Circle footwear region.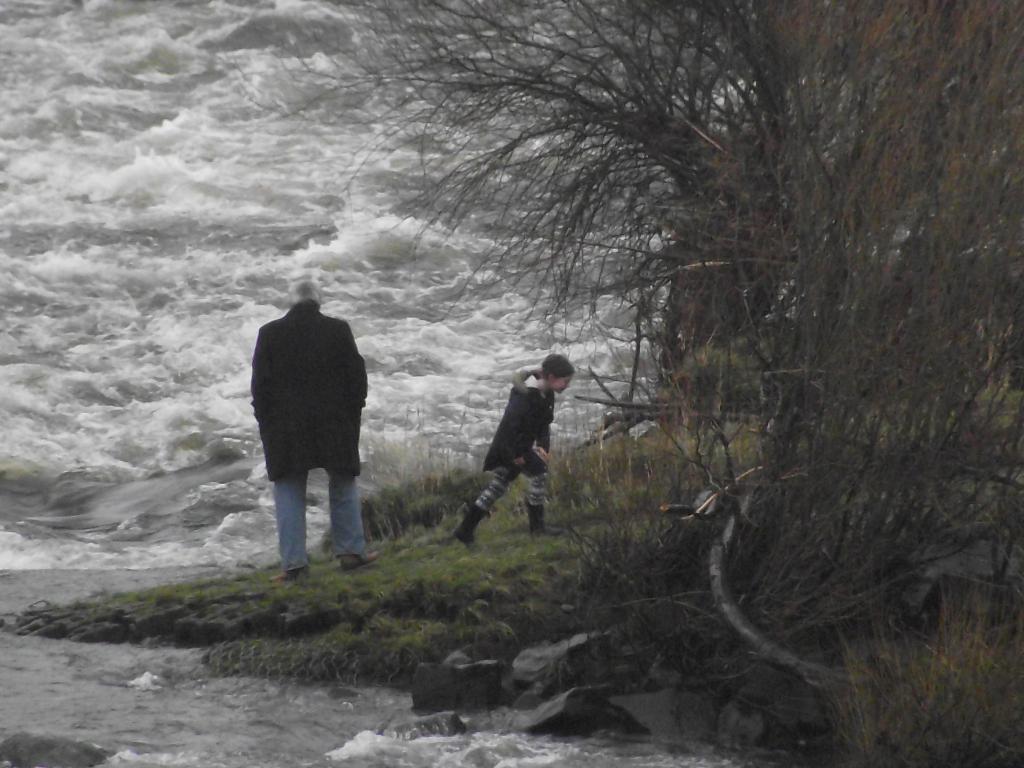
Region: {"left": 268, "top": 564, "right": 312, "bottom": 583}.
